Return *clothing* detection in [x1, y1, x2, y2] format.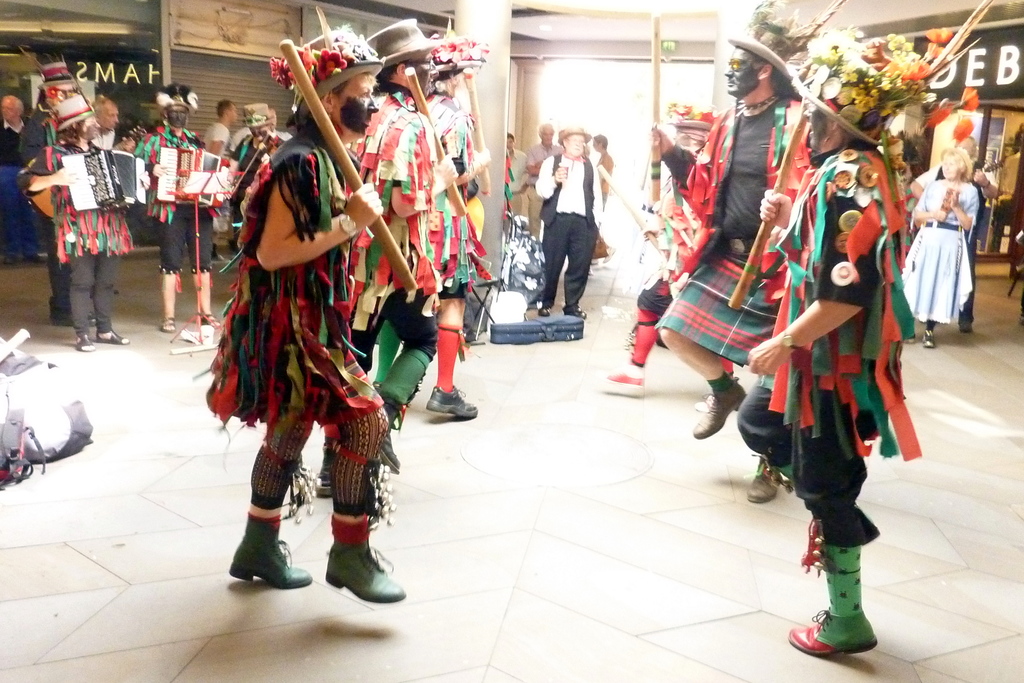
[920, 157, 995, 321].
